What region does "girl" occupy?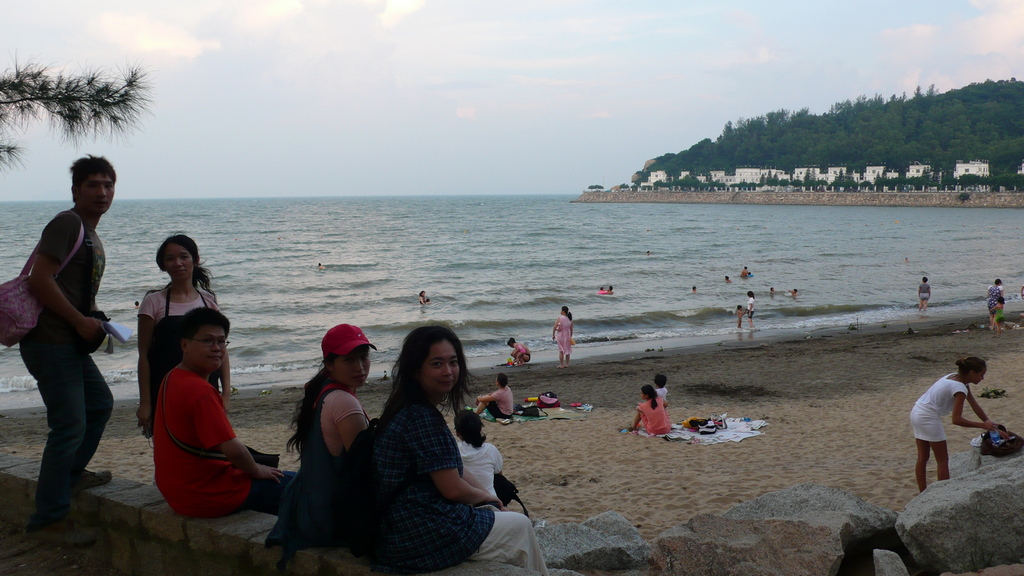
box=[991, 296, 1006, 336].
